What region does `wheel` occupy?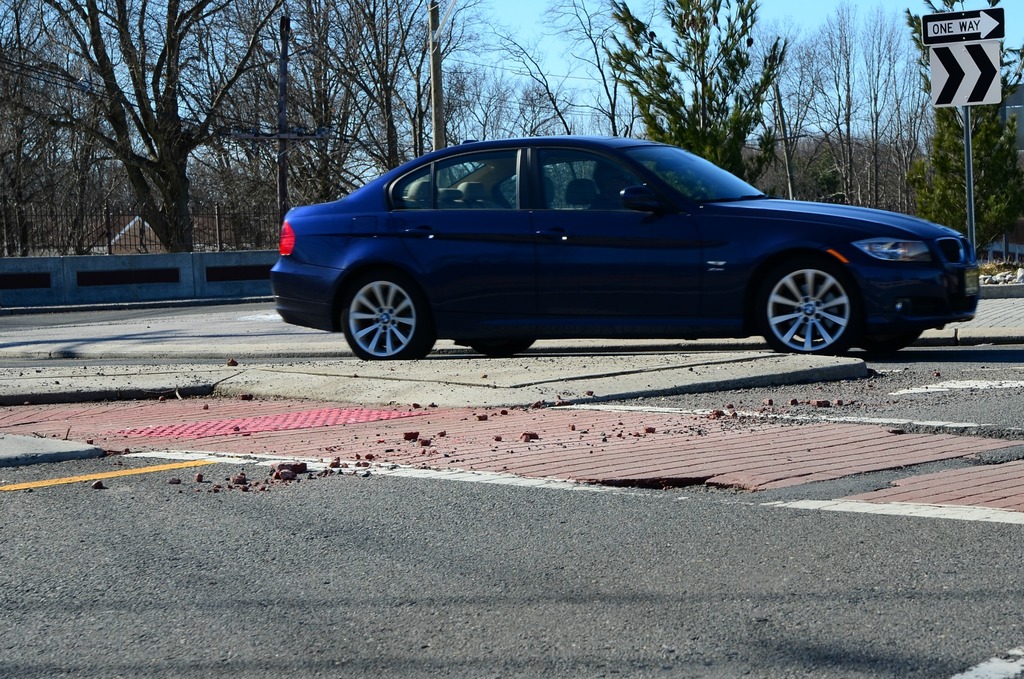
select_region(763, 258, 862, 358).
